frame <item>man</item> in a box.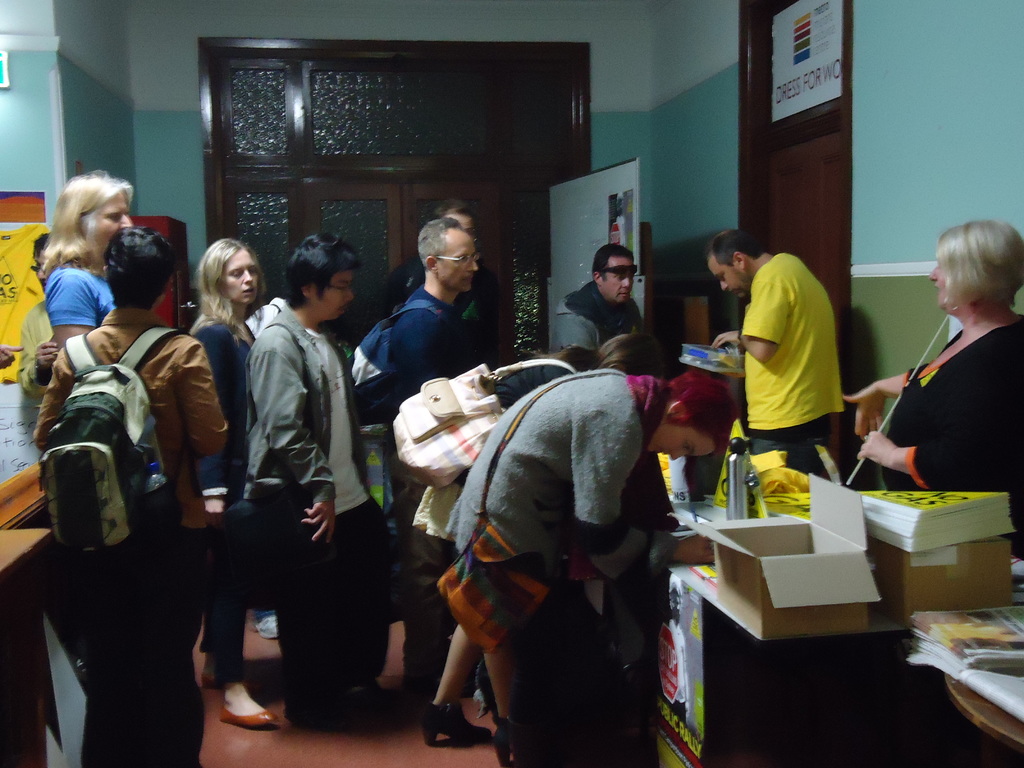
left=696, top=228, right=853, bottom=506.
